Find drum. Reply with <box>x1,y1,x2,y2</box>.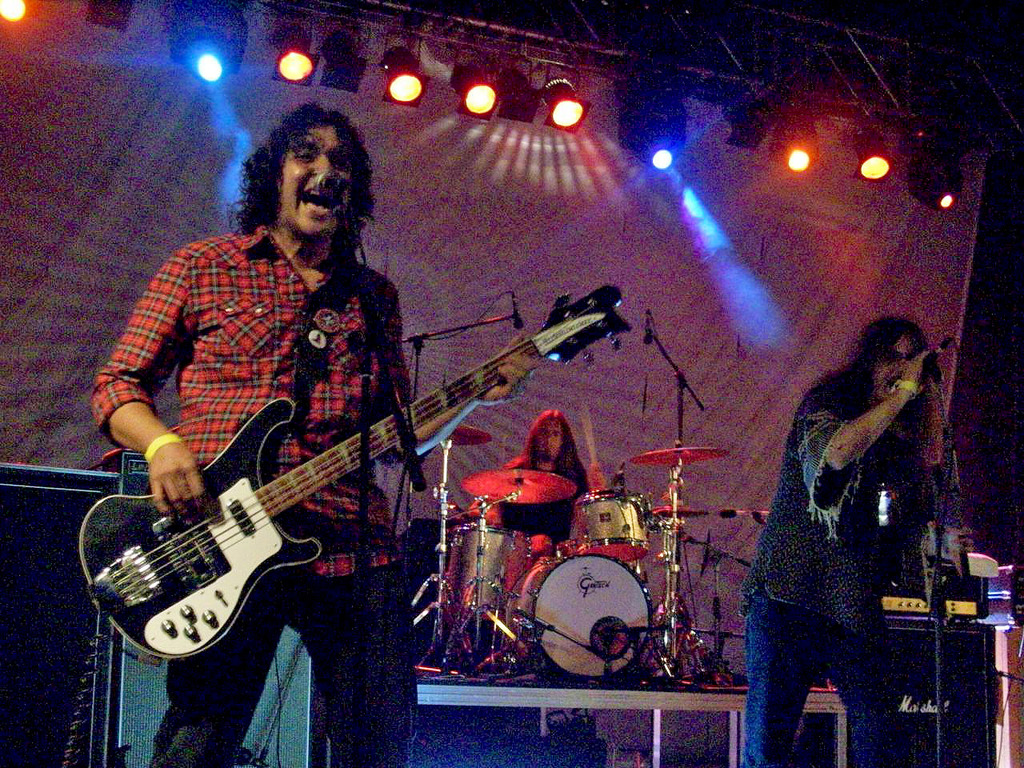
<box>571,490,651,562</box>.
